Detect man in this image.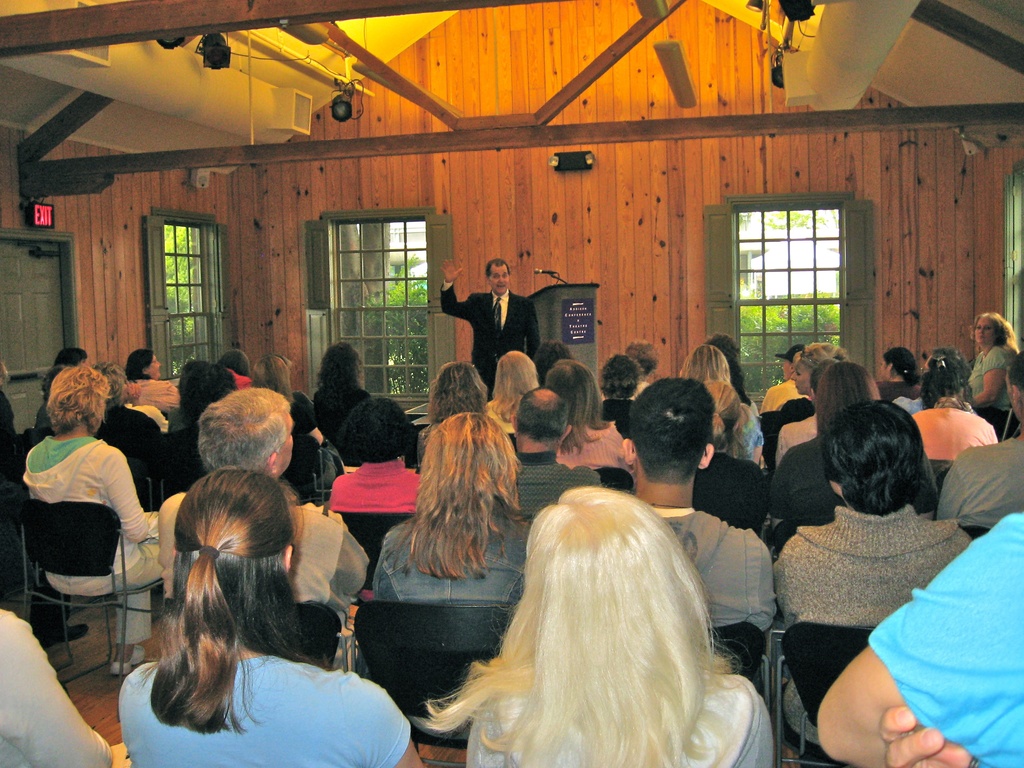
Detection: <region>511, 387, 610, 527</region>.
